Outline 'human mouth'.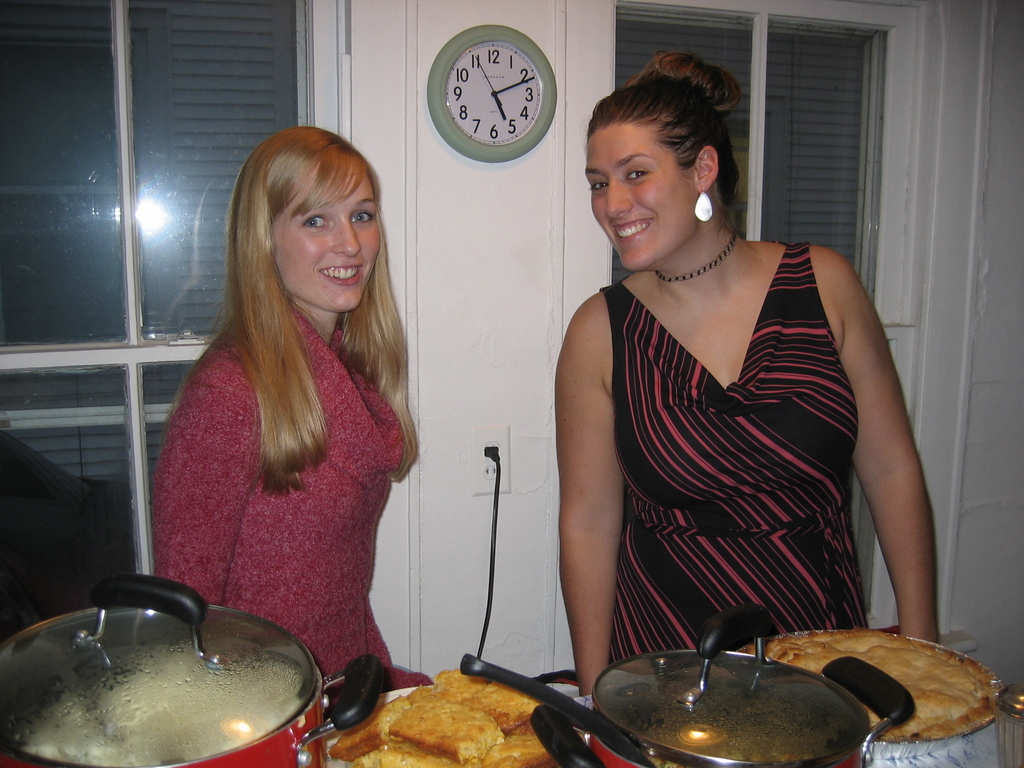
Outline: left=609, top=209, right=662, bottom=247.
